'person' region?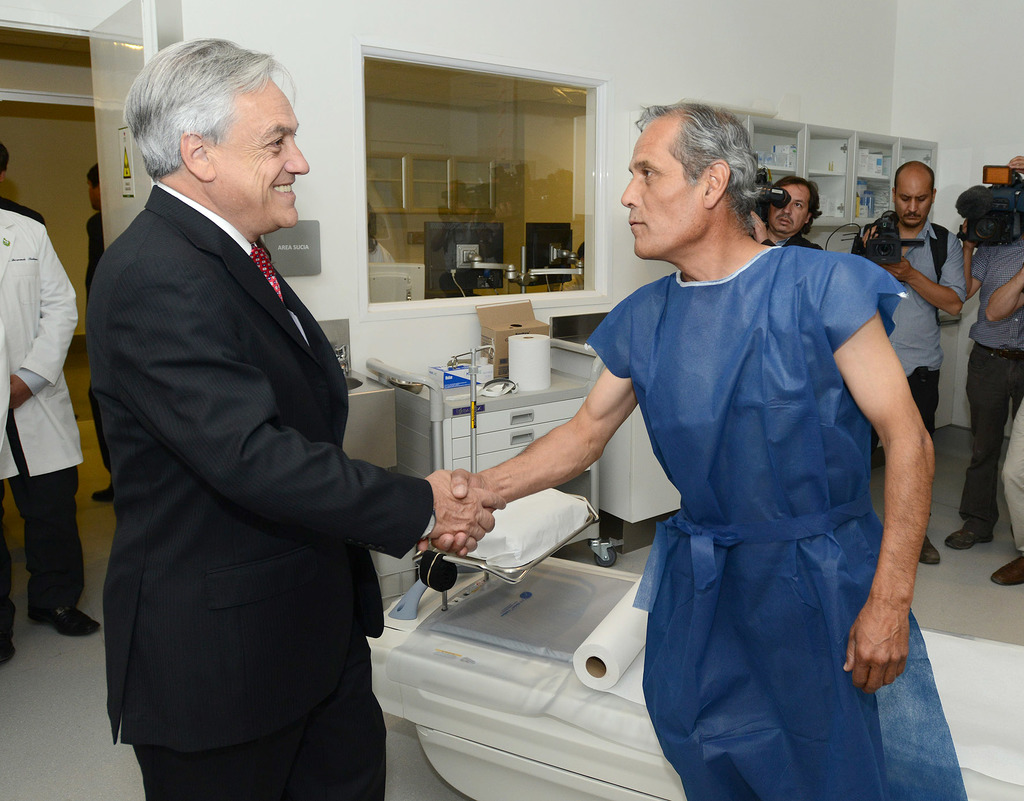
bbox=[0, 141, 47, 228]
